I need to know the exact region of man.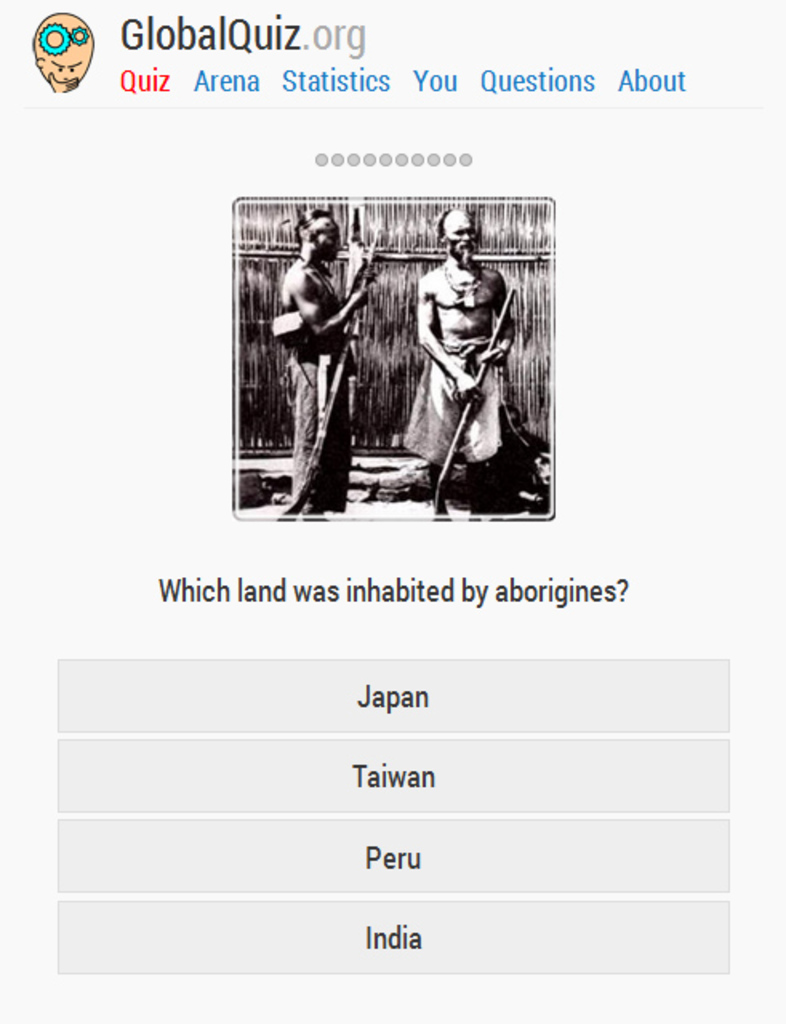
Region: {"left": 277, "top": 202, "right": 375, "bottom": 522}.
